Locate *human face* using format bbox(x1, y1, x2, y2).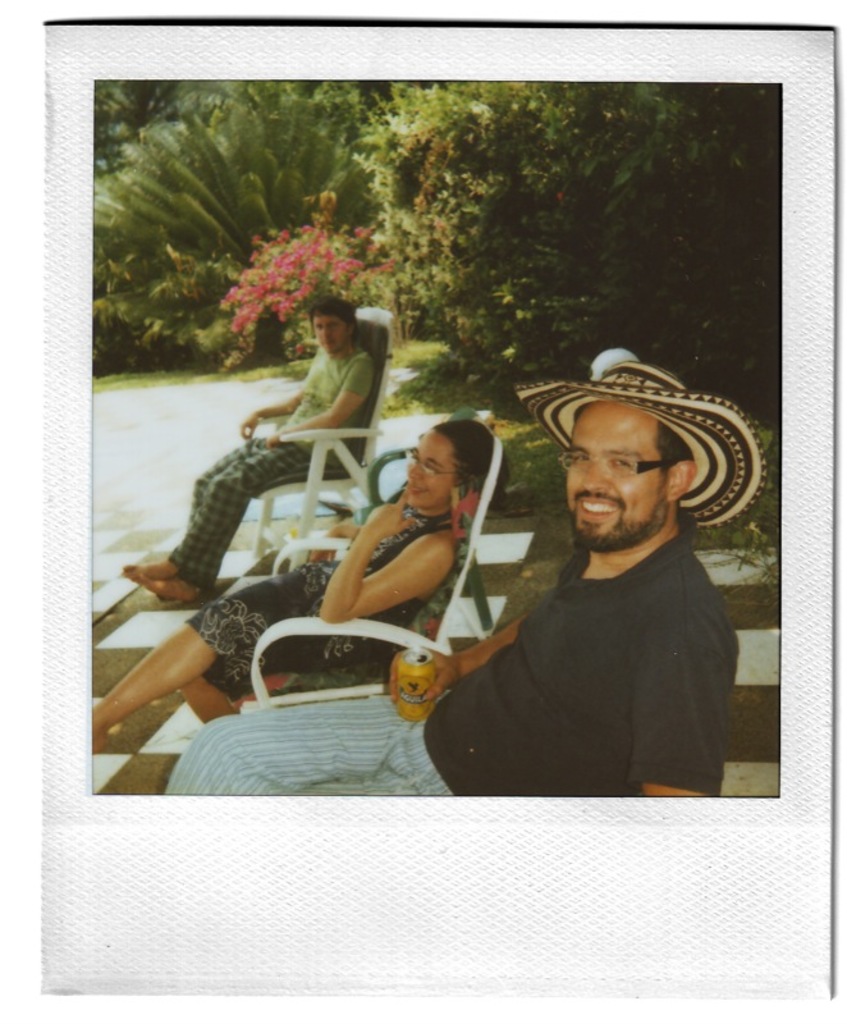
bbox(315, 302, 365, 365).
